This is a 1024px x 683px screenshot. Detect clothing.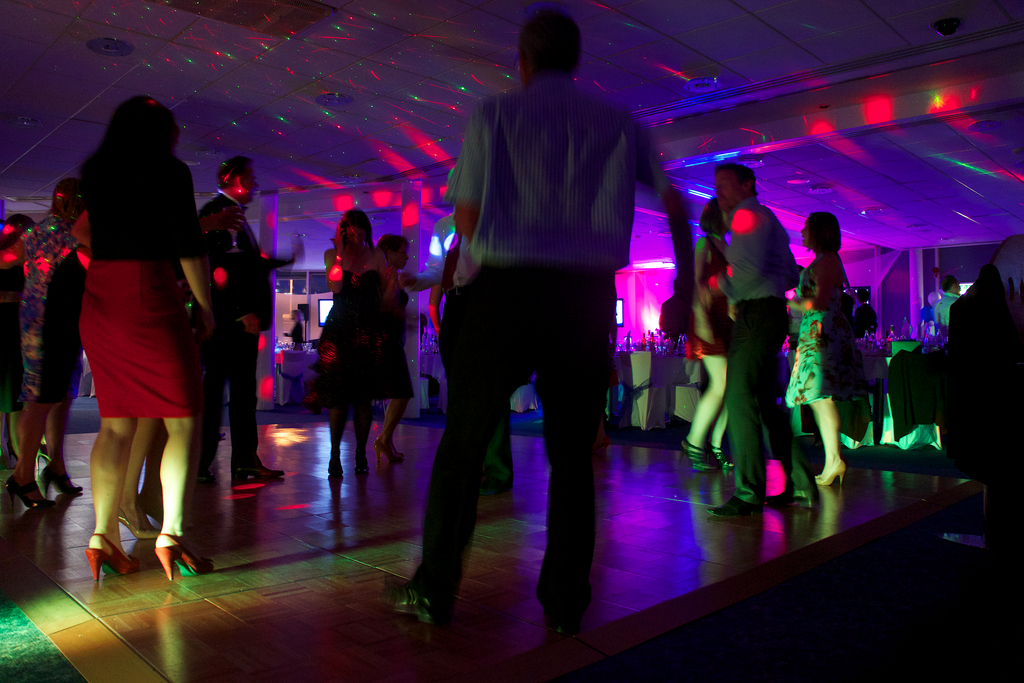
275,259,381,408.
